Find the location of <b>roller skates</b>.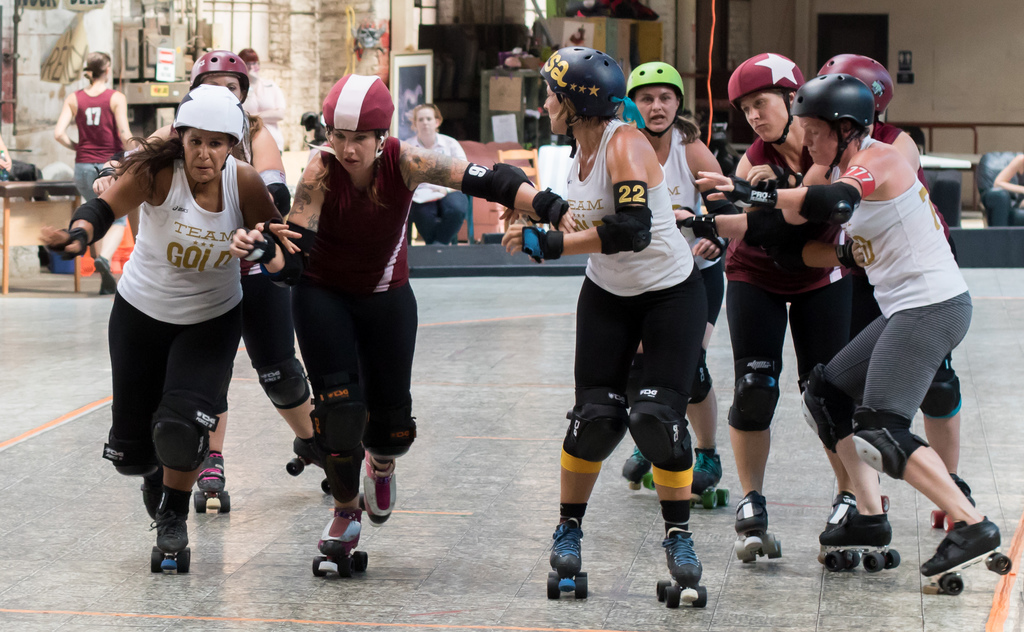
Location: (655, 524, 709, 610).
